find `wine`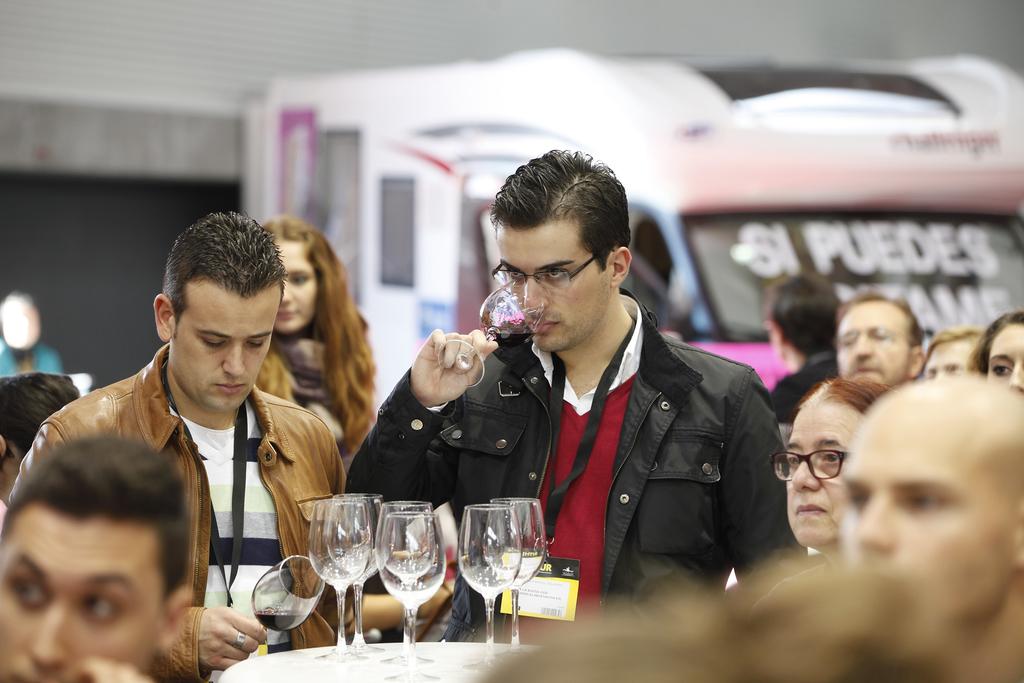
box(485, 320, 535, 345)
